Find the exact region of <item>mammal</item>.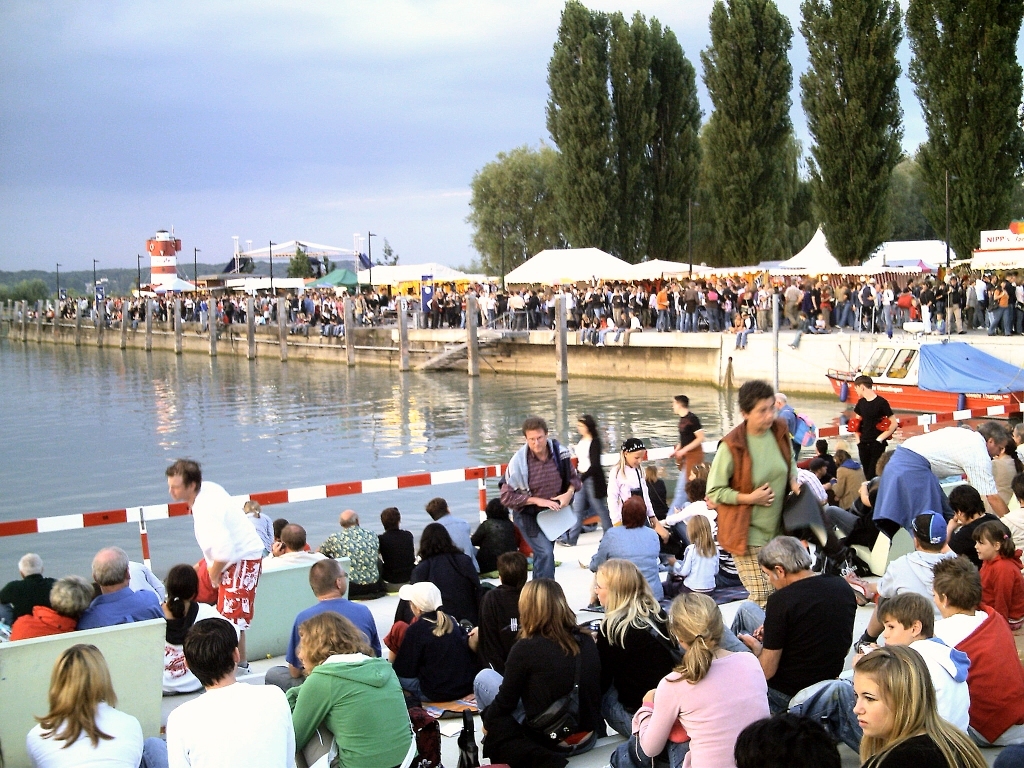
Exact region: 5, 565, 98, 647.
